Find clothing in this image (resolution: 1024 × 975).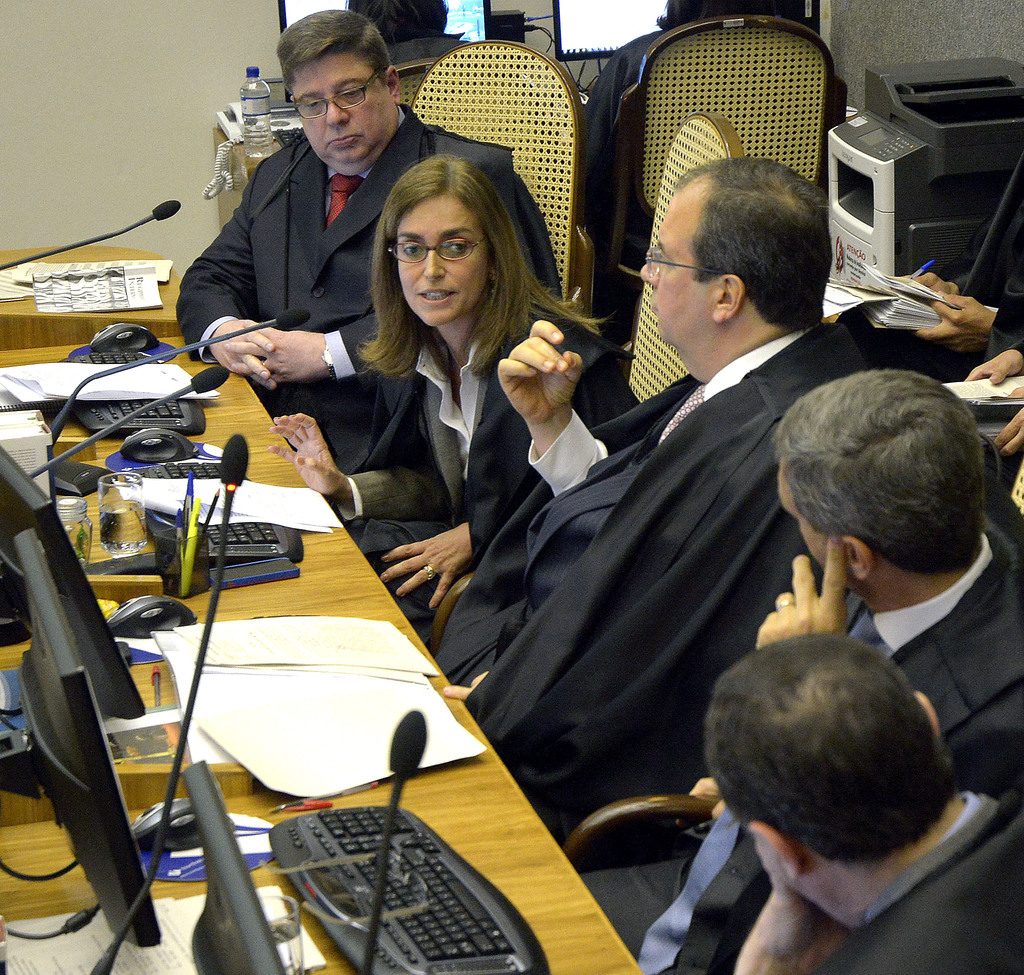
BBox(833, 210, 1023, 380).
